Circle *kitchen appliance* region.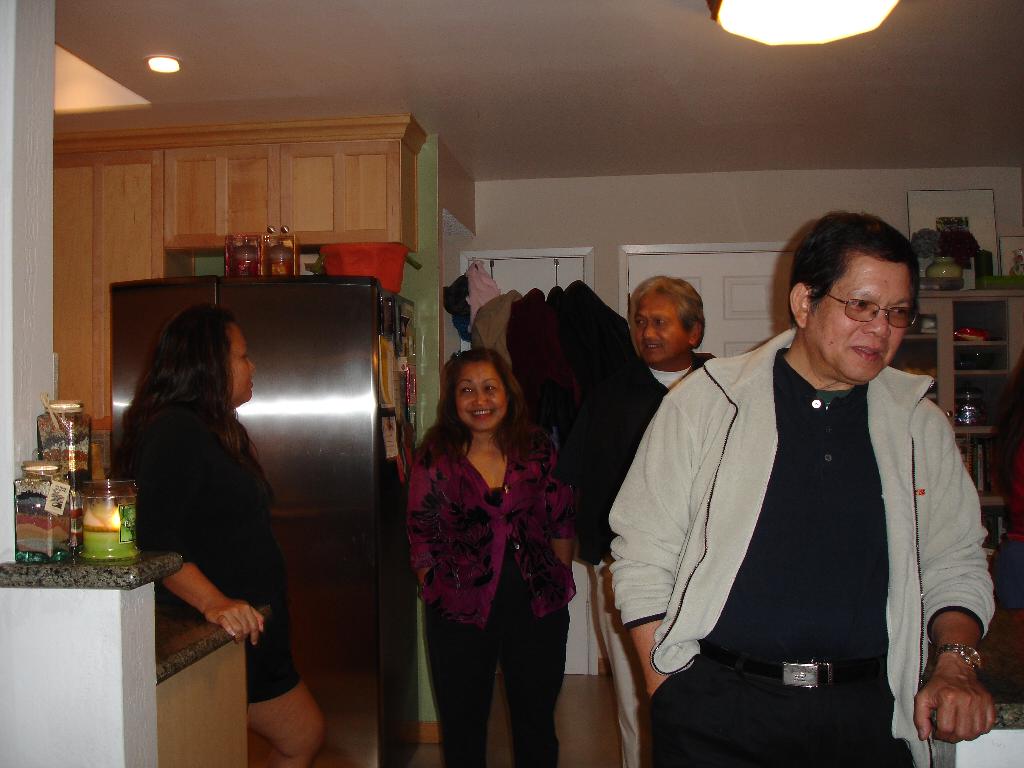
Region: l=35, t=403, r=86, b=468.
